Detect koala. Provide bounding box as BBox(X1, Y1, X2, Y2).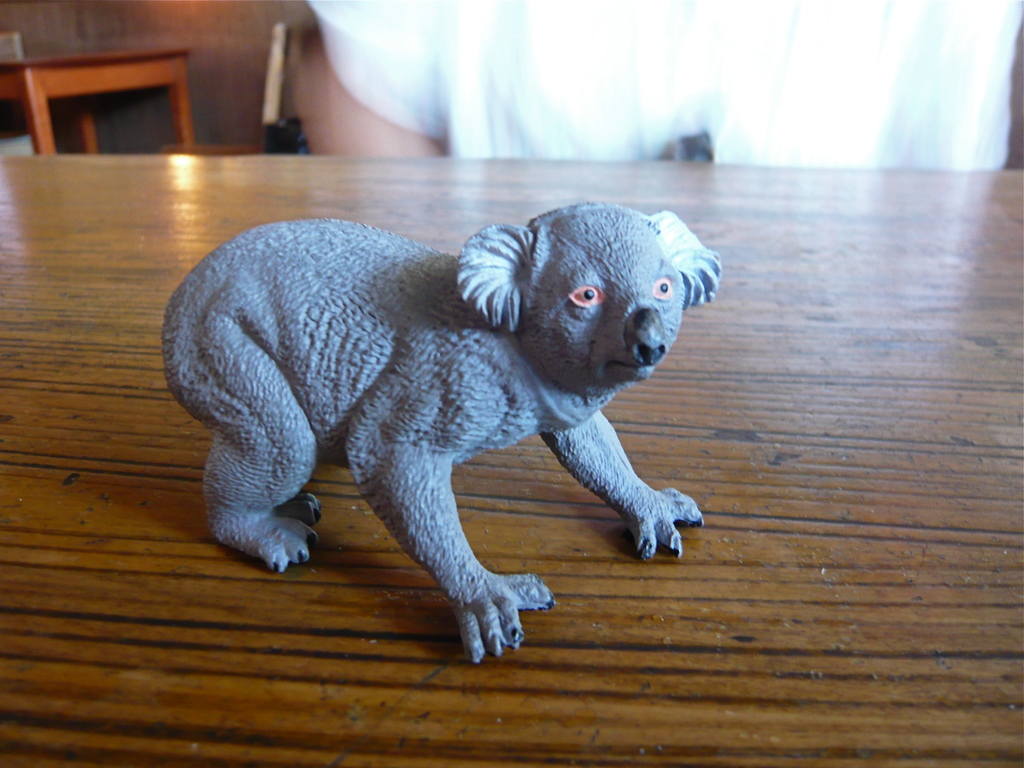
BBox(163, 202, 723, 669).
